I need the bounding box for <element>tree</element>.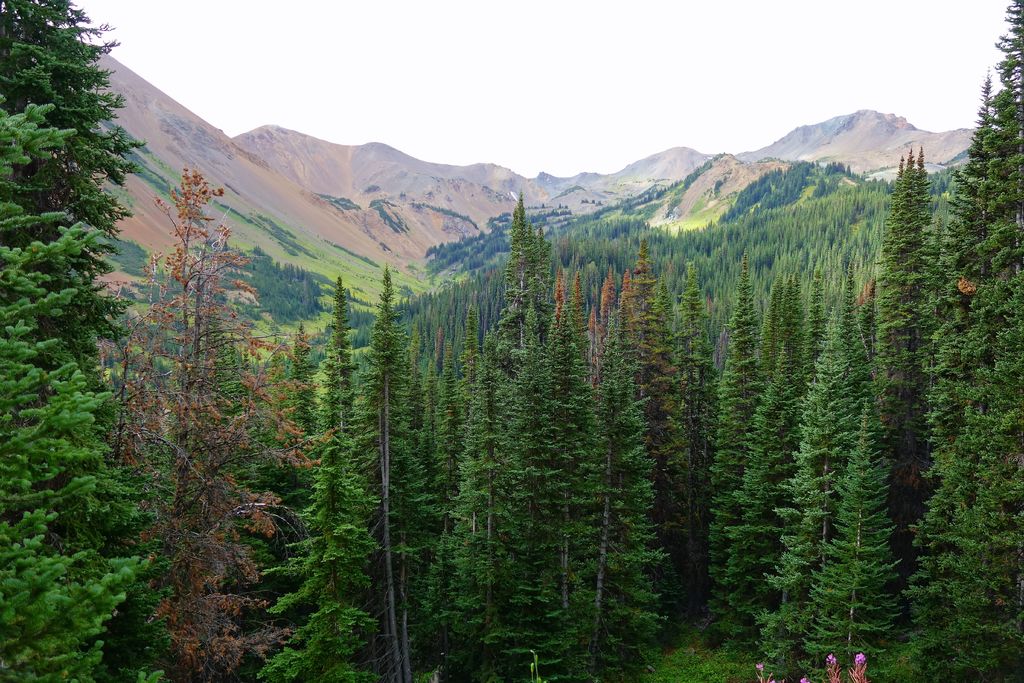
Here it is: {"left": 618, "top": 217, "right": 694, "bottom": 634}.
